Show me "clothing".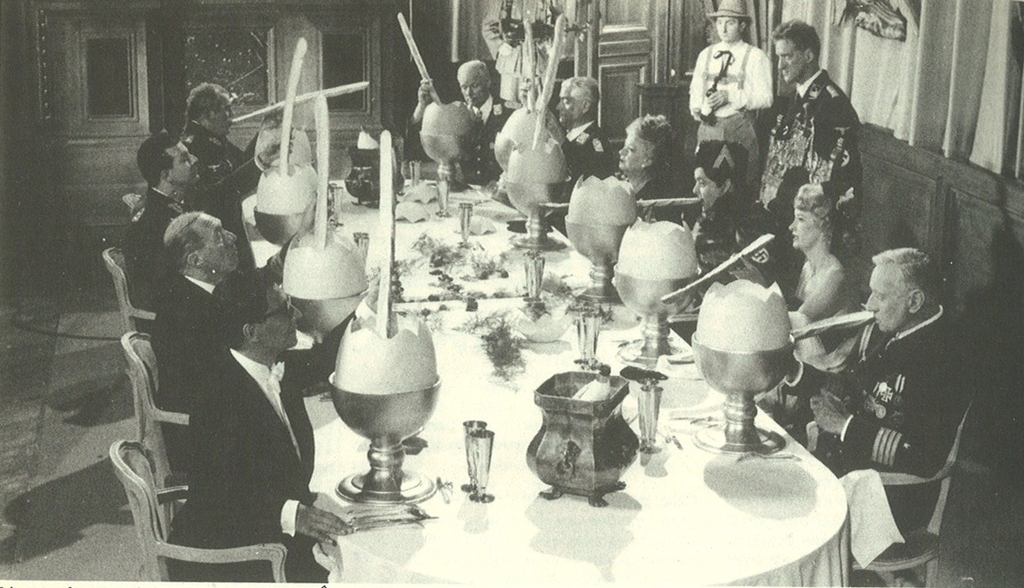
"clothing" is here: <box>778,306,968,538</box>.
